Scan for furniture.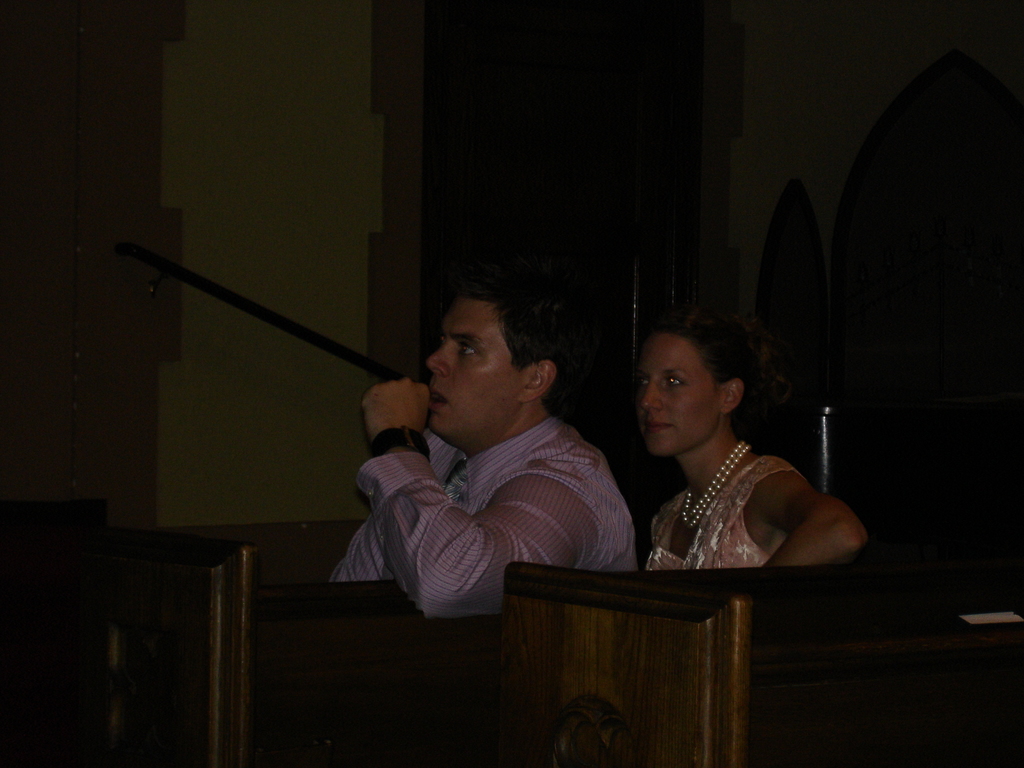
Scan result: box=[3, 499, 365, 767].
